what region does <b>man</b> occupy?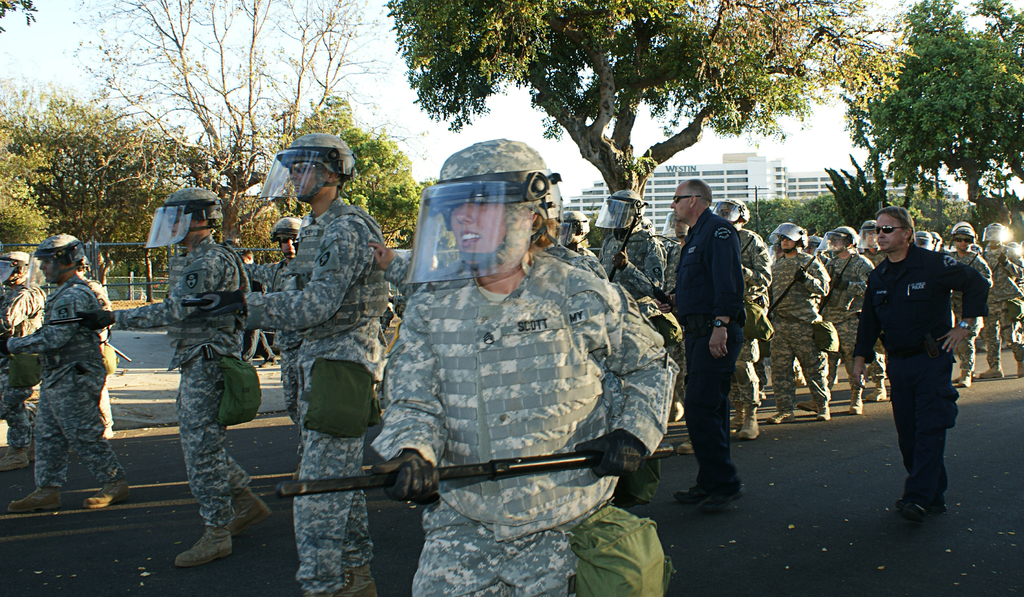
pyautogui.locateOnScreen(243, 214, 307, 484).
